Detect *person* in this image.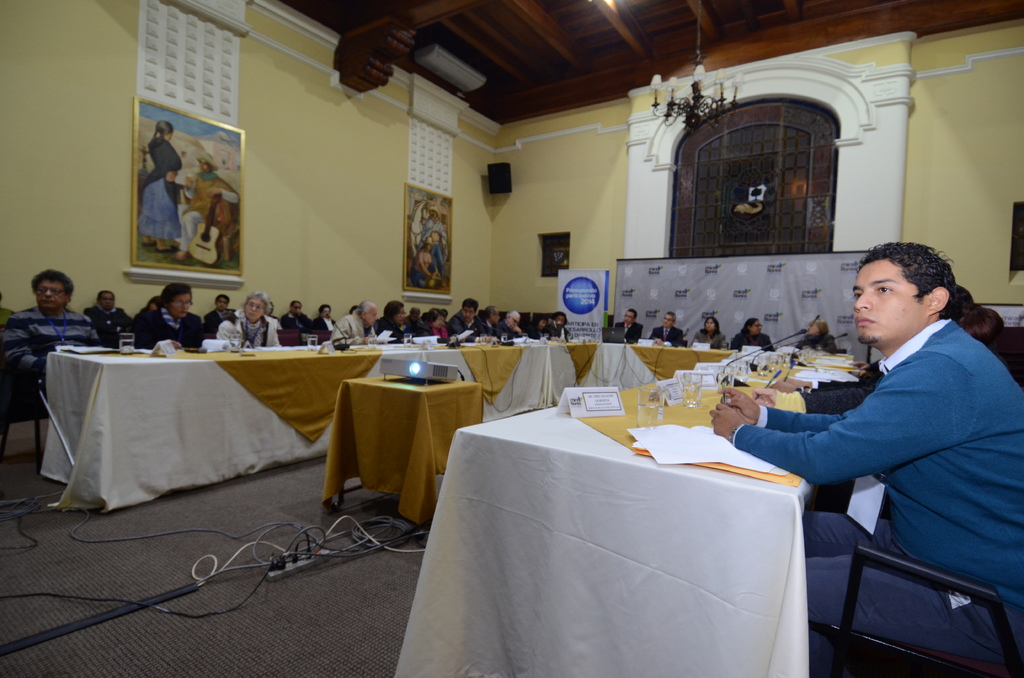
Detection: bbox=(728, 318, 778, 351).
